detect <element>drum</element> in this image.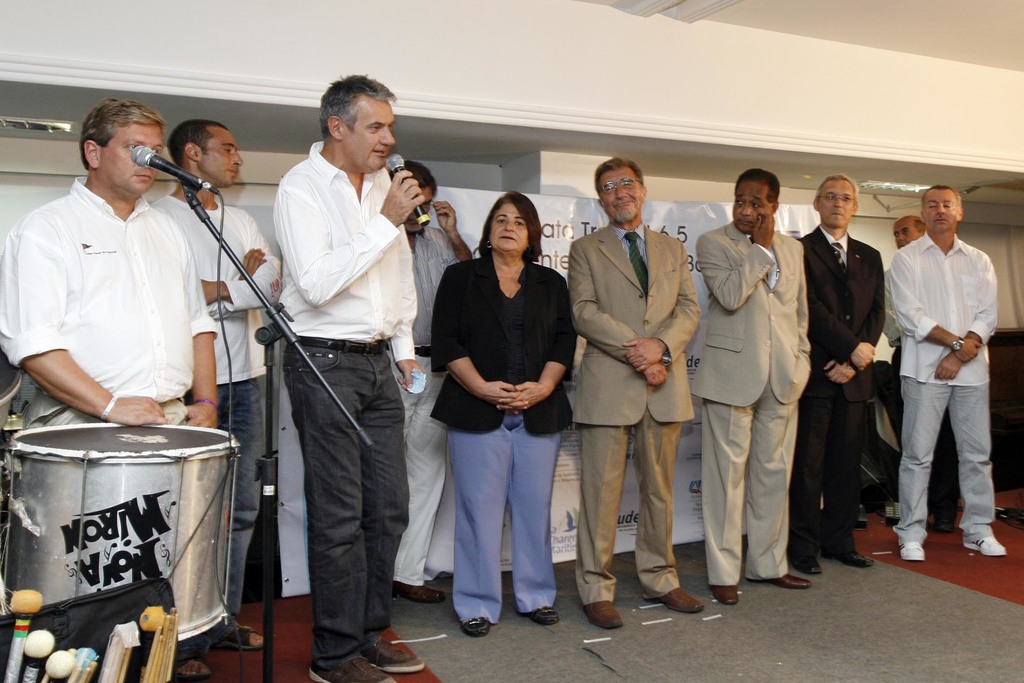
Detection: box=[0, 349, 273, 648].
